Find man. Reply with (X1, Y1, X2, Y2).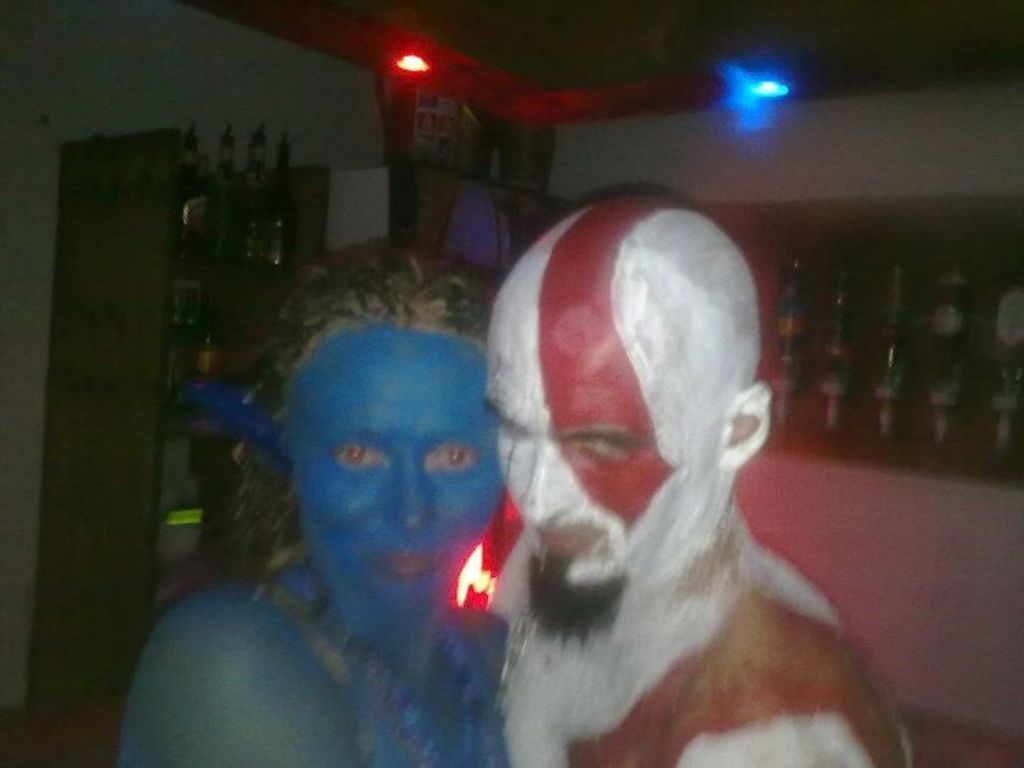
(474, 182, 917, 767).
